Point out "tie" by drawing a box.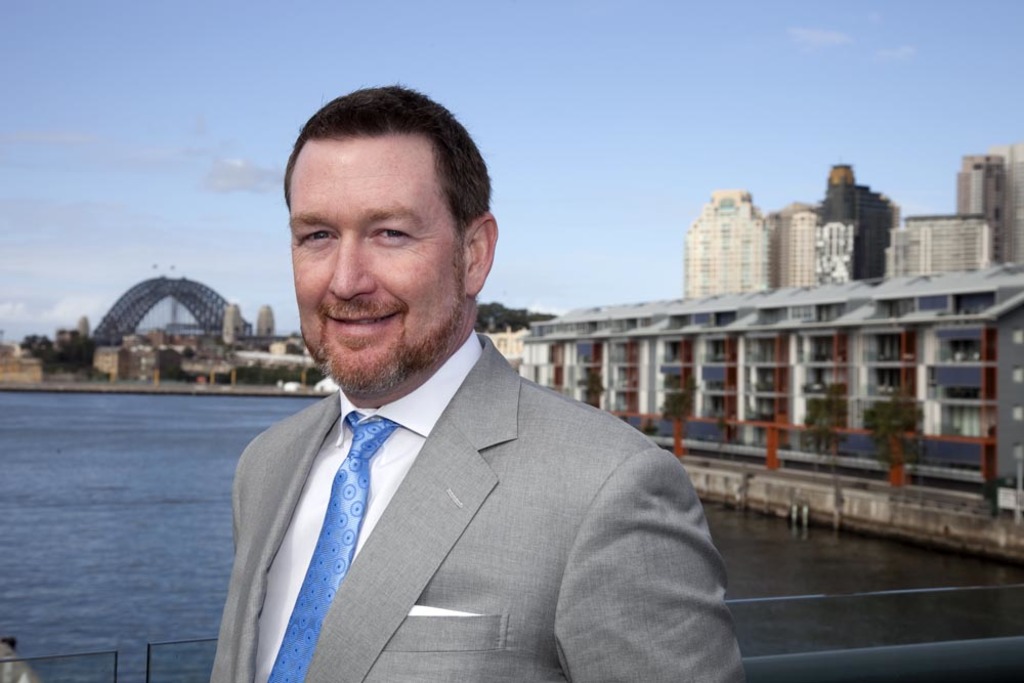
bbox(264, 411, 400, 682).
